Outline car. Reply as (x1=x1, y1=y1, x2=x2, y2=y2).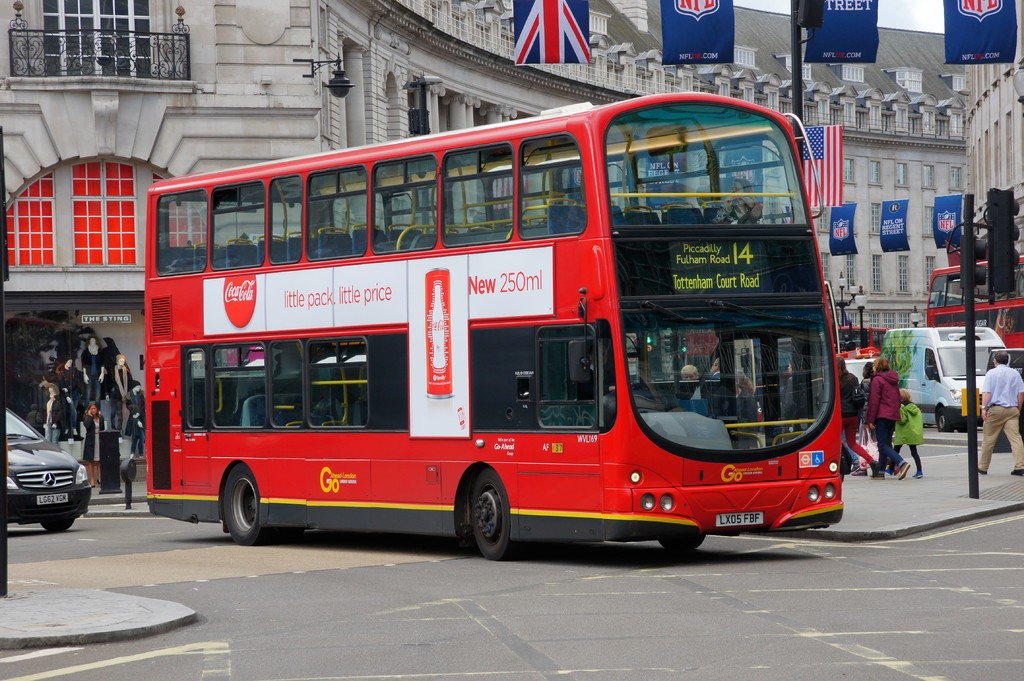
(x1=7, y1=405, x2=92, y2=533).
